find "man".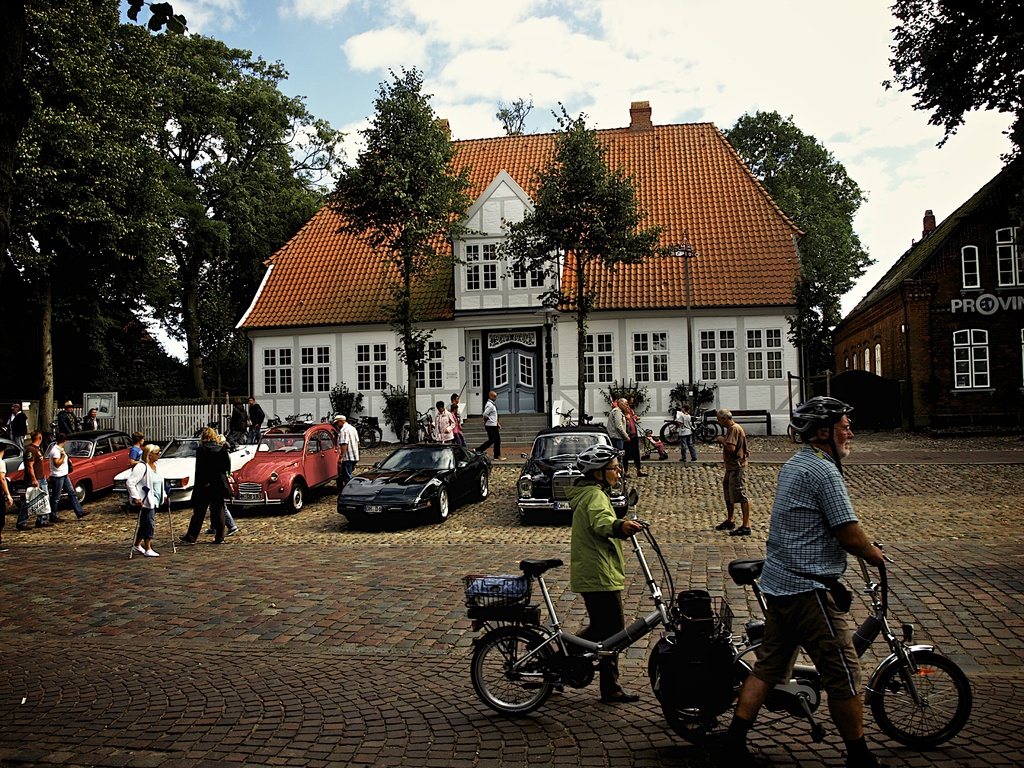
[89,406,102,433].
